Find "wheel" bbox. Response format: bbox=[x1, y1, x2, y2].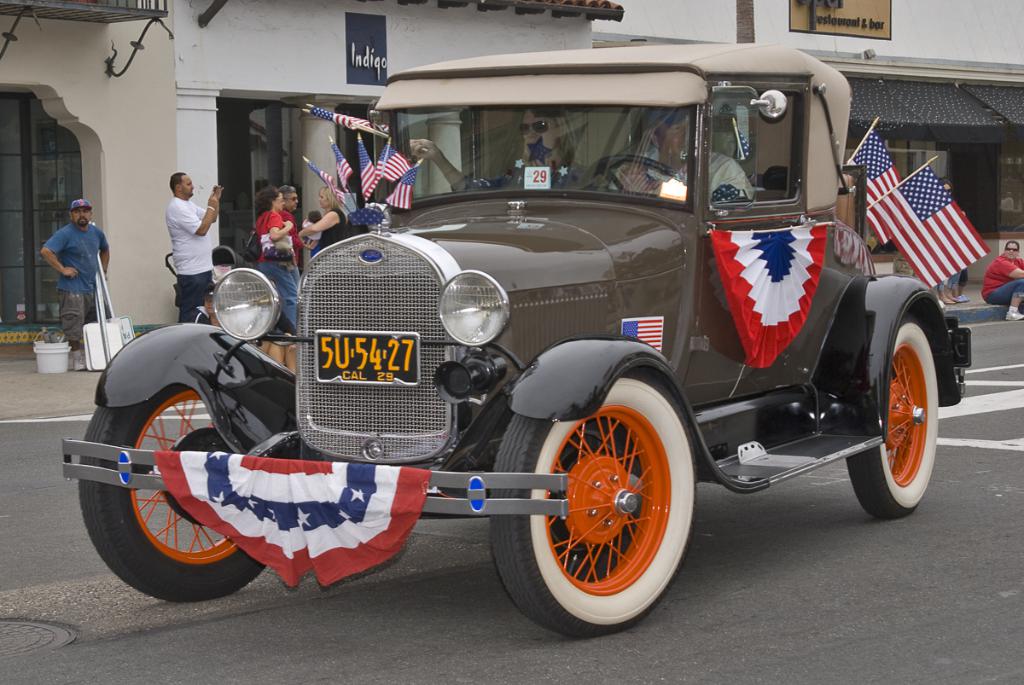
bbox=[79, 386, 266, 601].
